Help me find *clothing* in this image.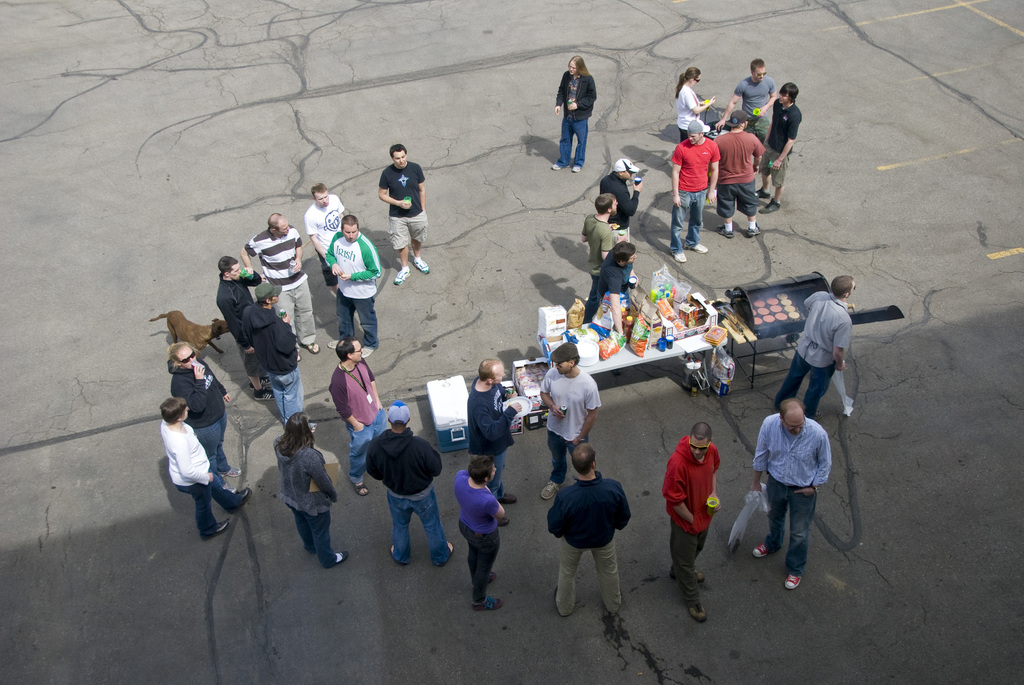
Found it: {"left": 326, "top": 223, "right": 382, "bottom": 337}.
